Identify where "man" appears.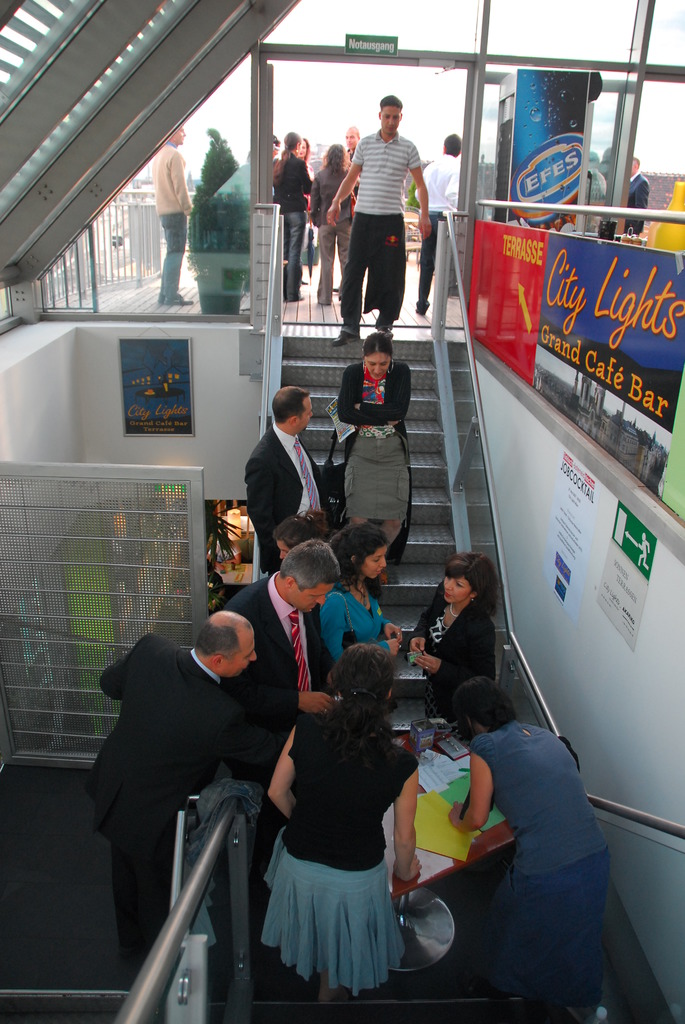
Appears at [x1=336, y1=120, x2=361, y2=220].
